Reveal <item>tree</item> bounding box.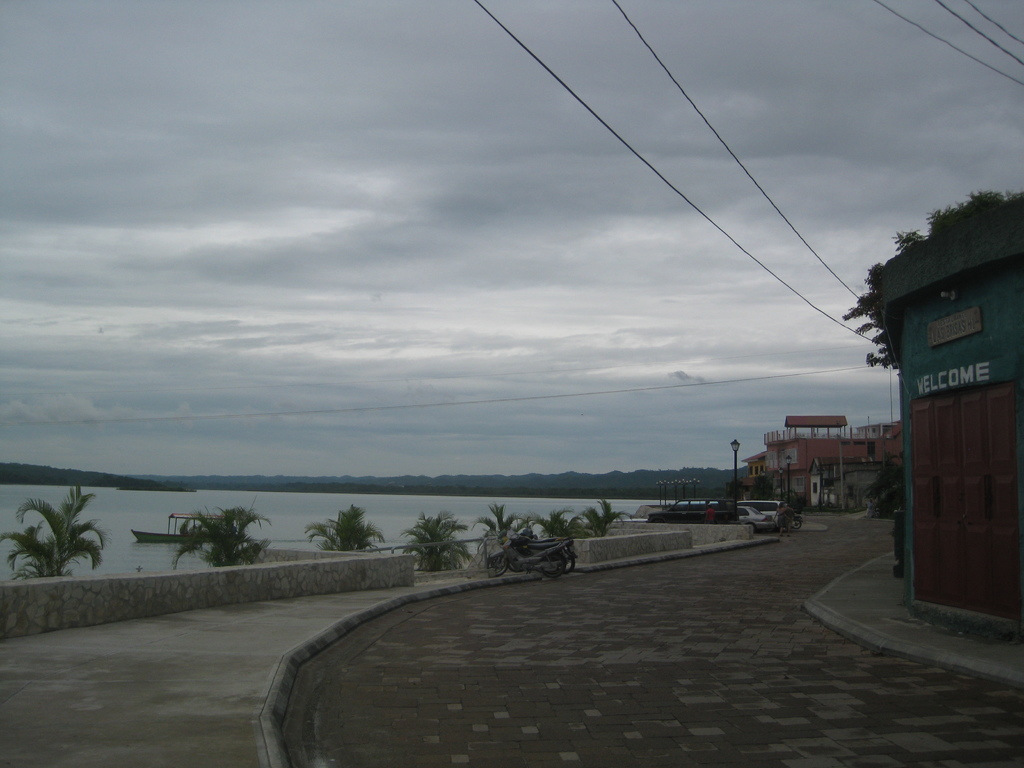
Revealed: 573:496:627:536.
